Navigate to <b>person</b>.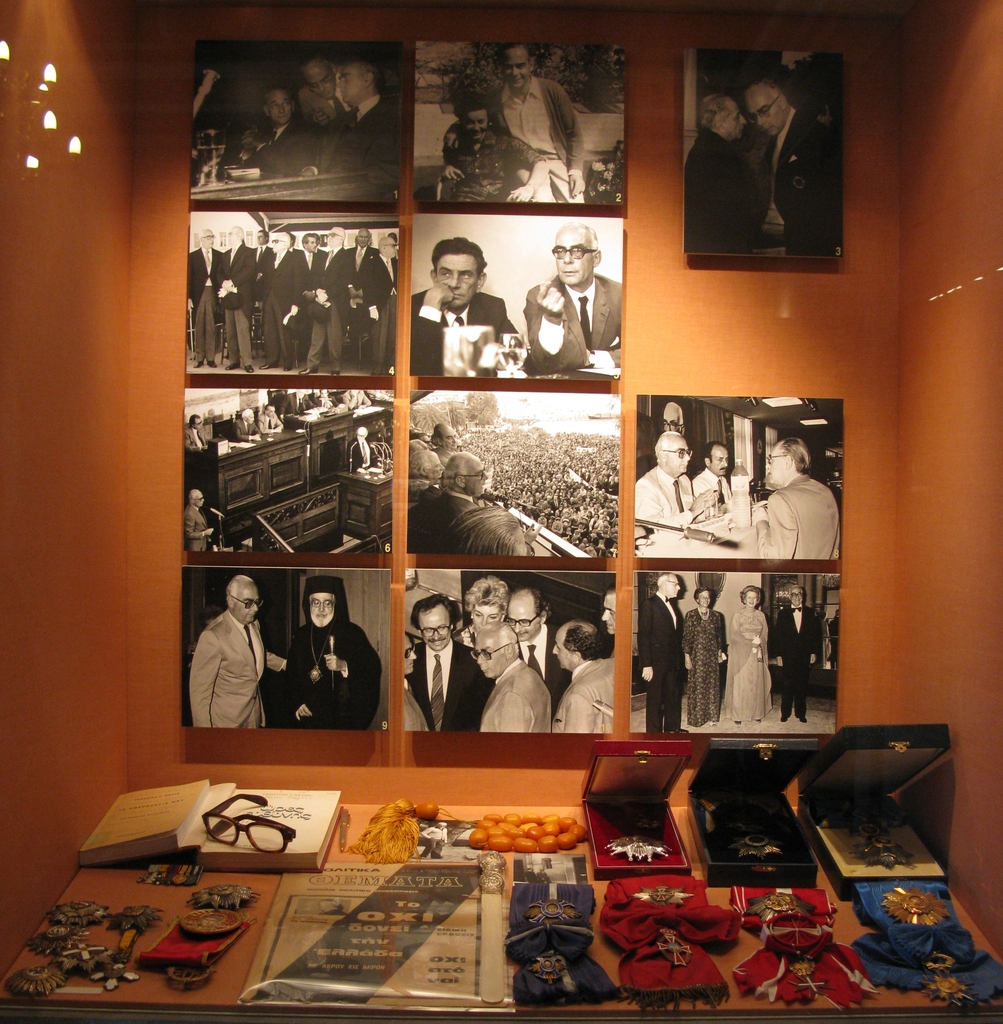
Navigation target: {"left": 442, "top": 47, "right": 585, "bottom": 204}.
